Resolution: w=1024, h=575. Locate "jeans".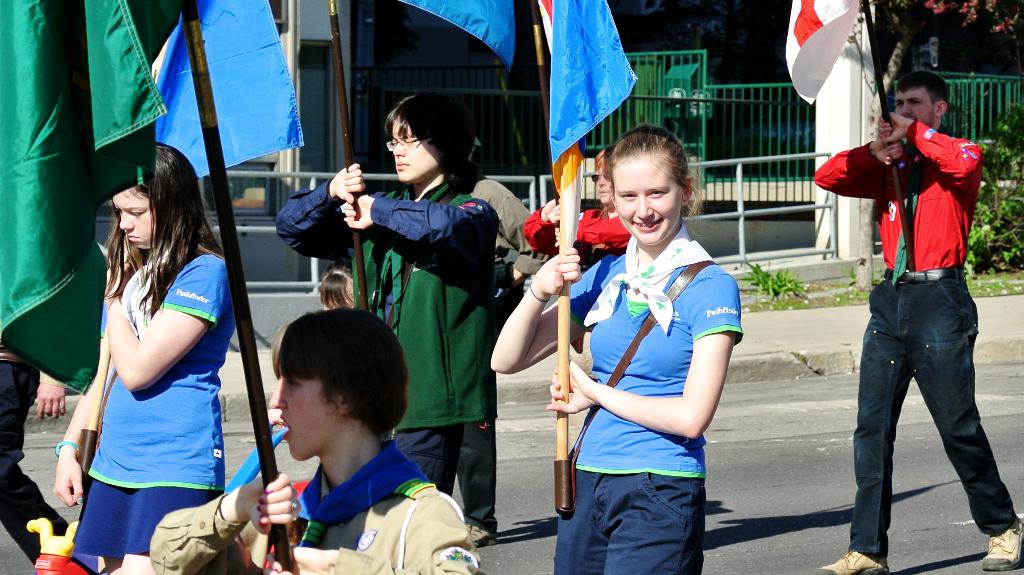
box=[550, 469, 709, 574].
